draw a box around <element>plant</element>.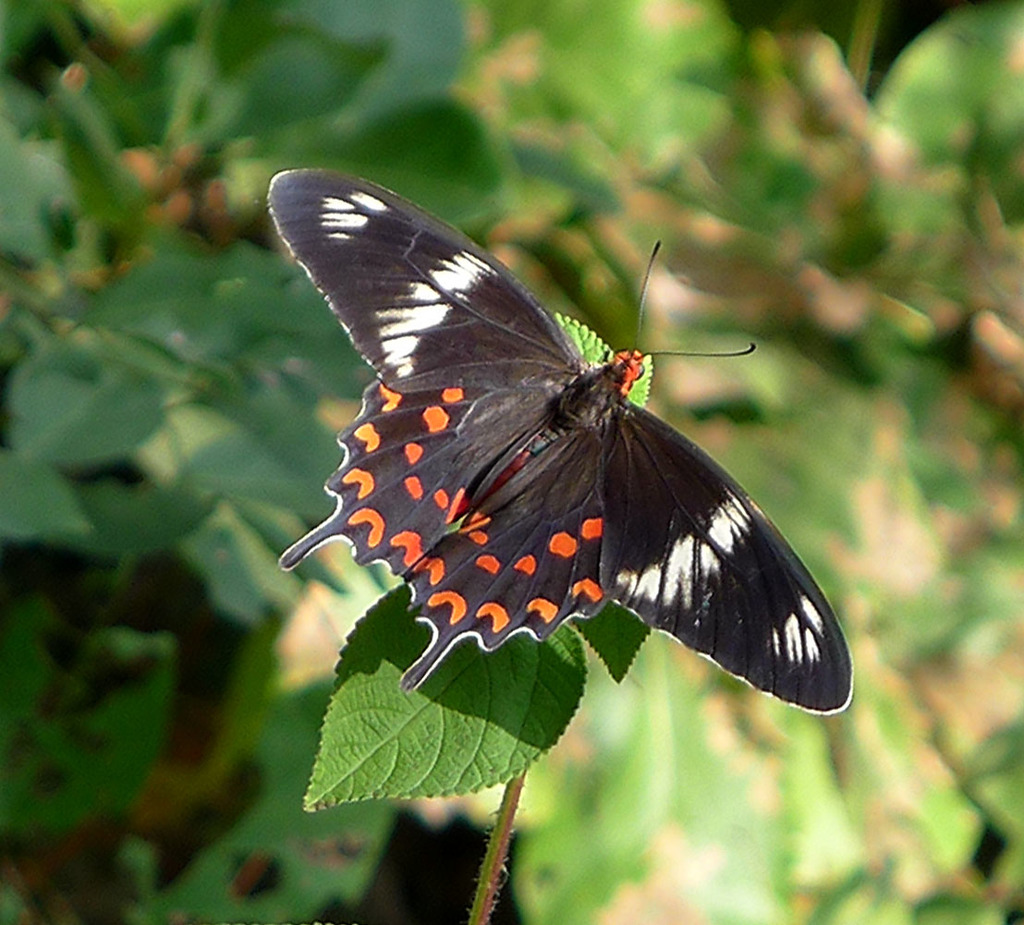
<bbox>0, 0, 1023, 924</bbox>.
